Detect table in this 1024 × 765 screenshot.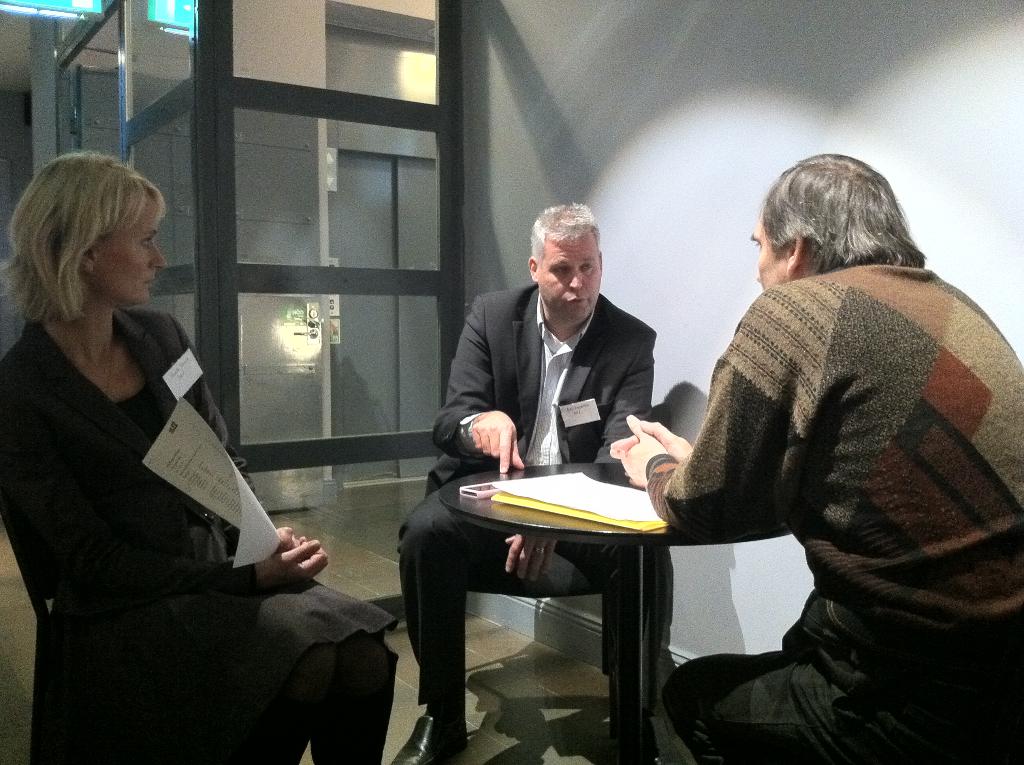
Detection: bbox=[377, 439, 811, 753].
